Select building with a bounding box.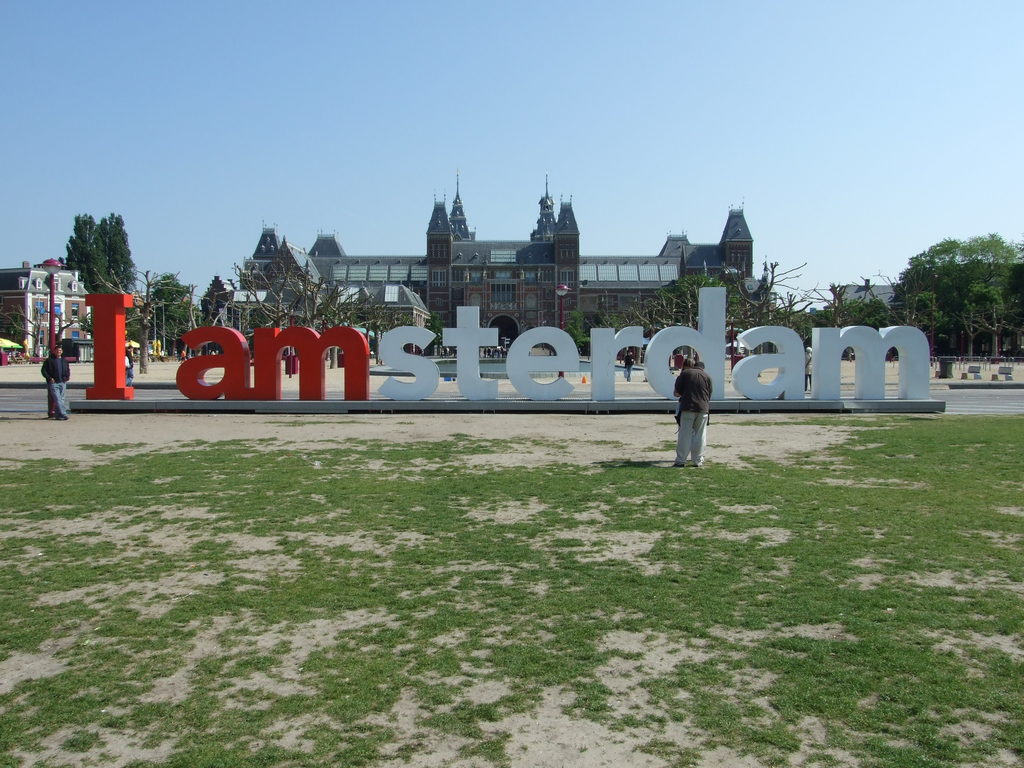
bbox(902, 260, 1023, 363).
